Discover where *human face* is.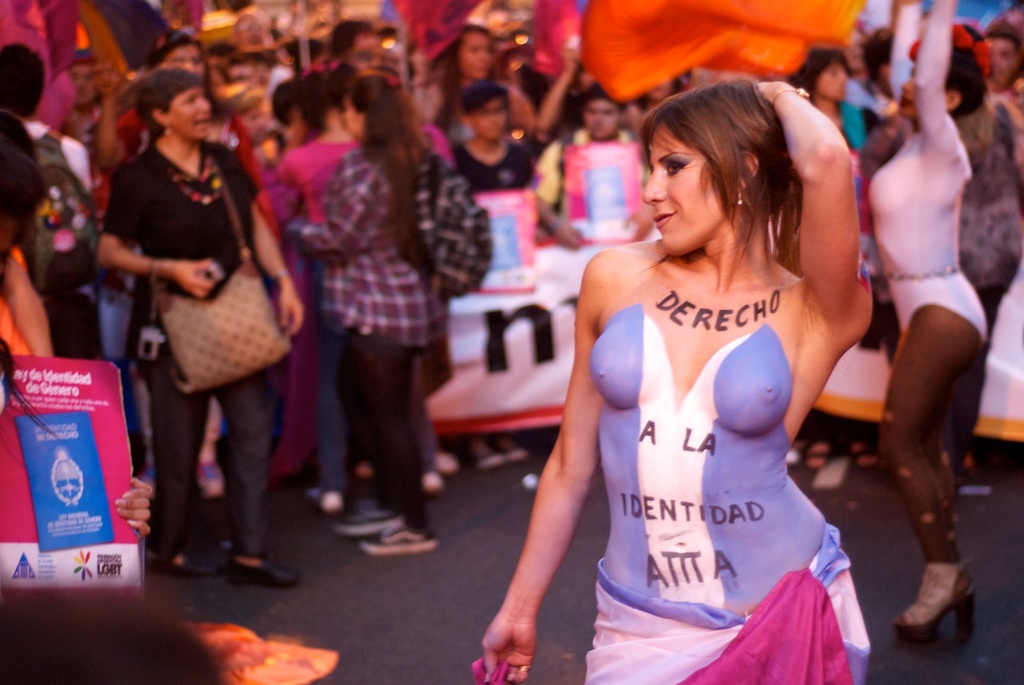
Discovered at (164,43,204,76).
